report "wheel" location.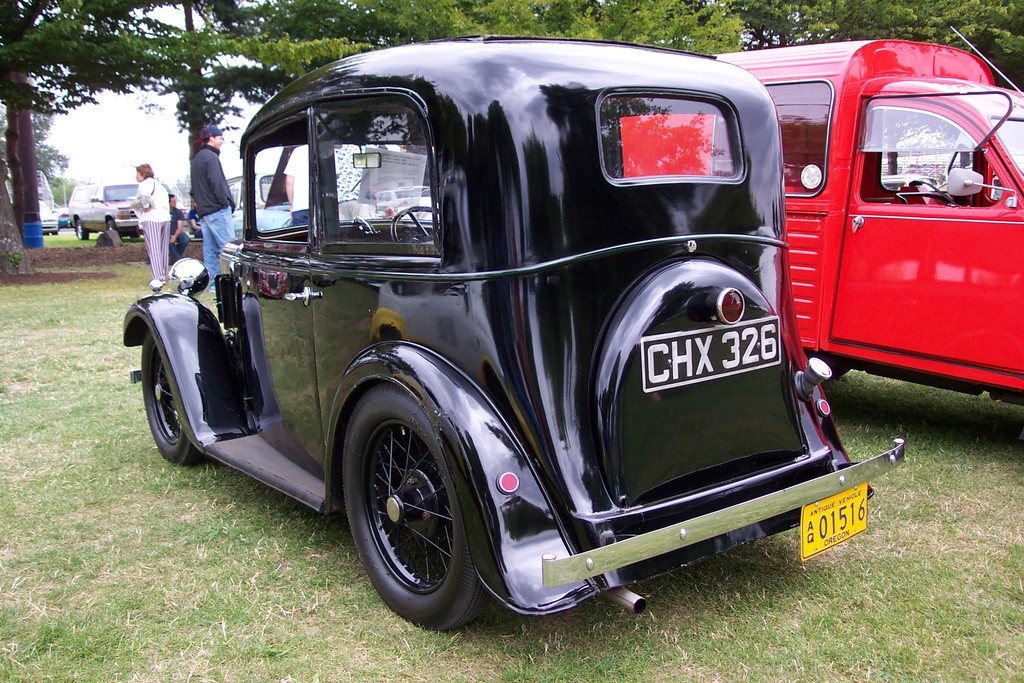
Report: {"x1": 140, "y1": 331, "x2": 209, "y2": 465}.
